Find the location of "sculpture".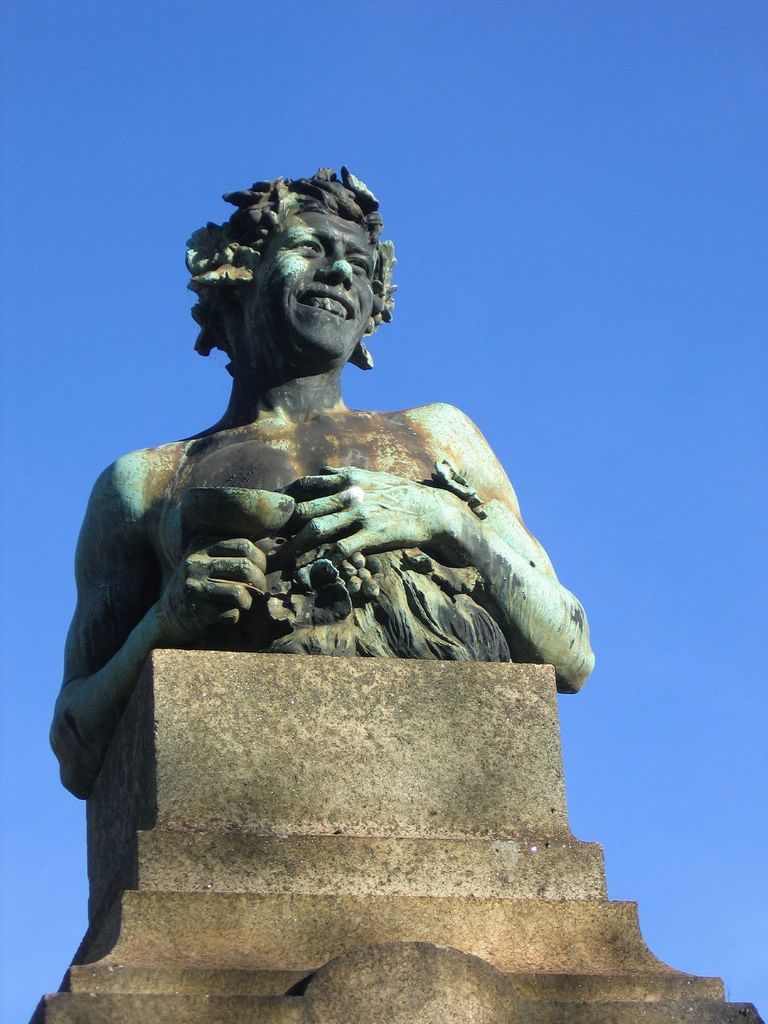
Location: [65,179,592,892].
